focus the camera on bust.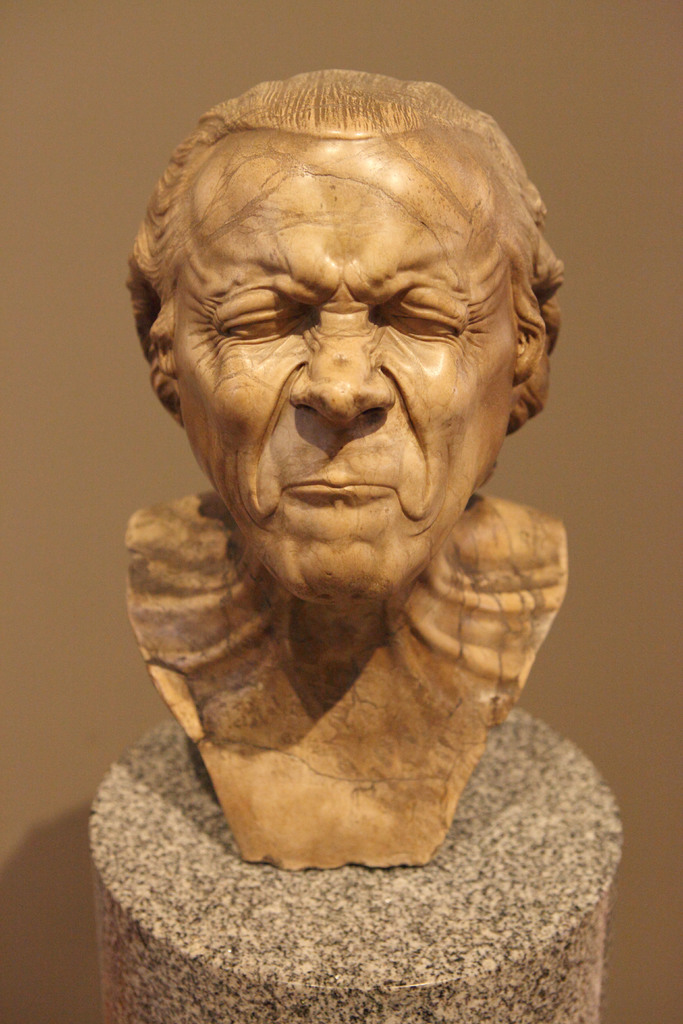
Focus region: rect(124, 70, 572, 872).
